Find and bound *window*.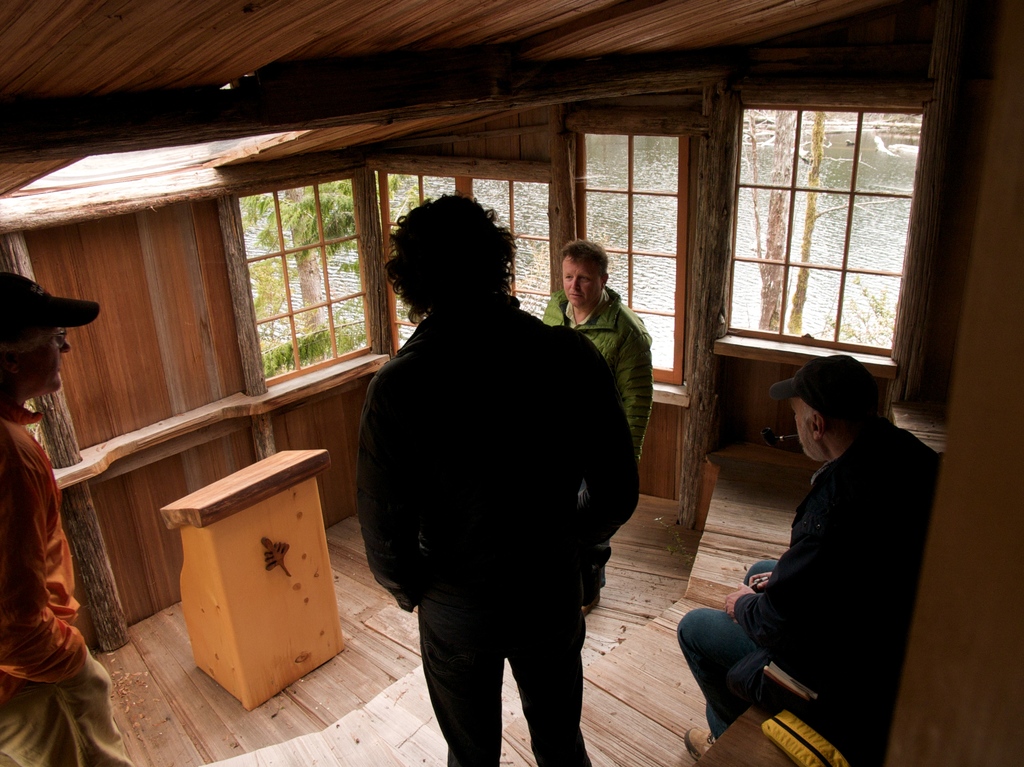
Bound: bbox=[723, 65, 945, 389].
